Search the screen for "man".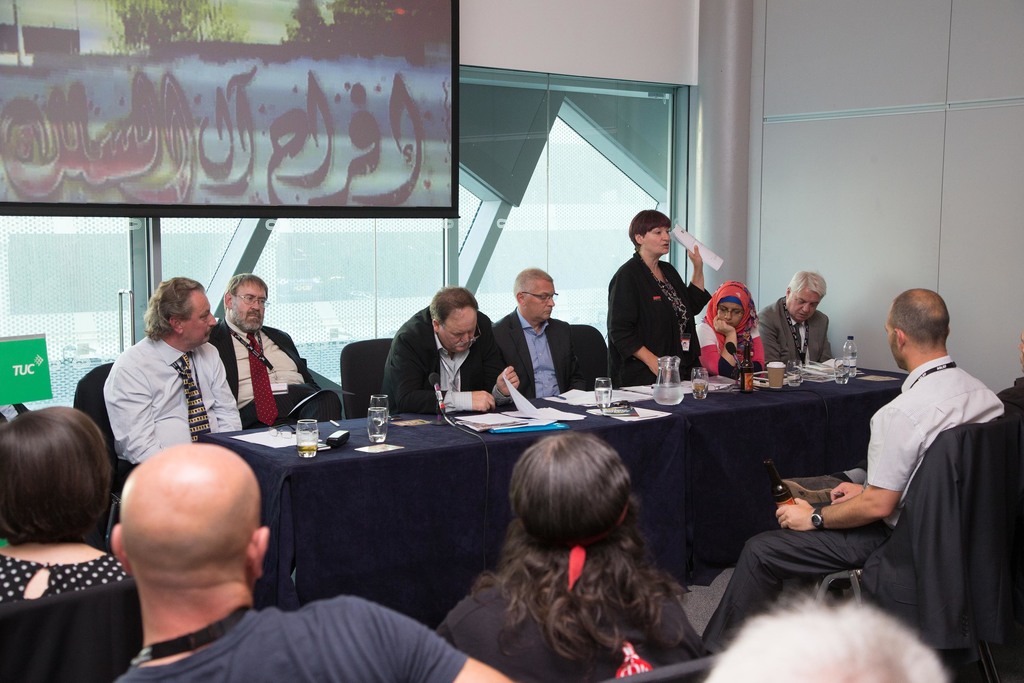
Found at x1=760, y1=267, x2=838, y2=363.
